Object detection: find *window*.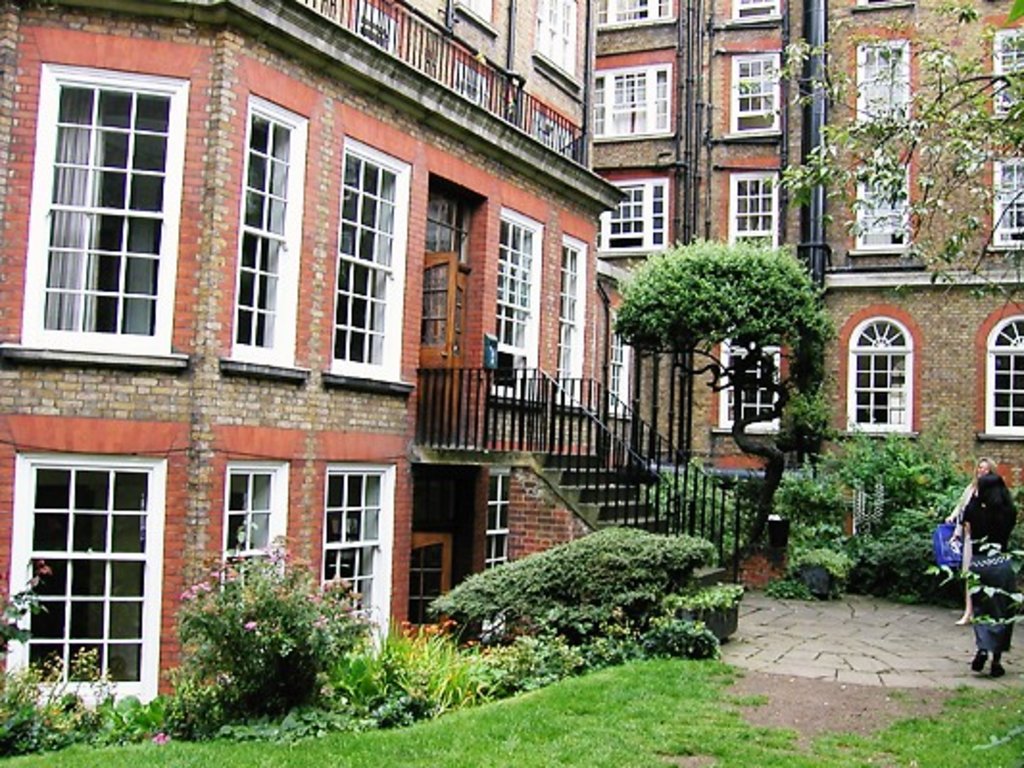
box(847, 157, 914, 252).
